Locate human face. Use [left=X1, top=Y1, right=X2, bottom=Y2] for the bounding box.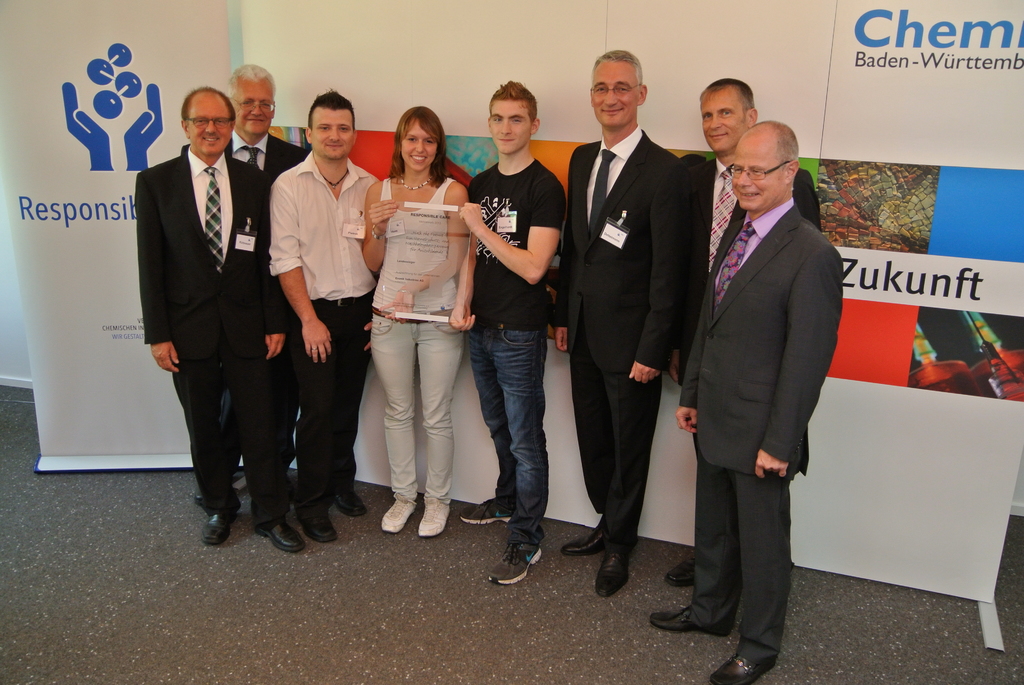
[left=590, top=54, right=639, bottom=132].
